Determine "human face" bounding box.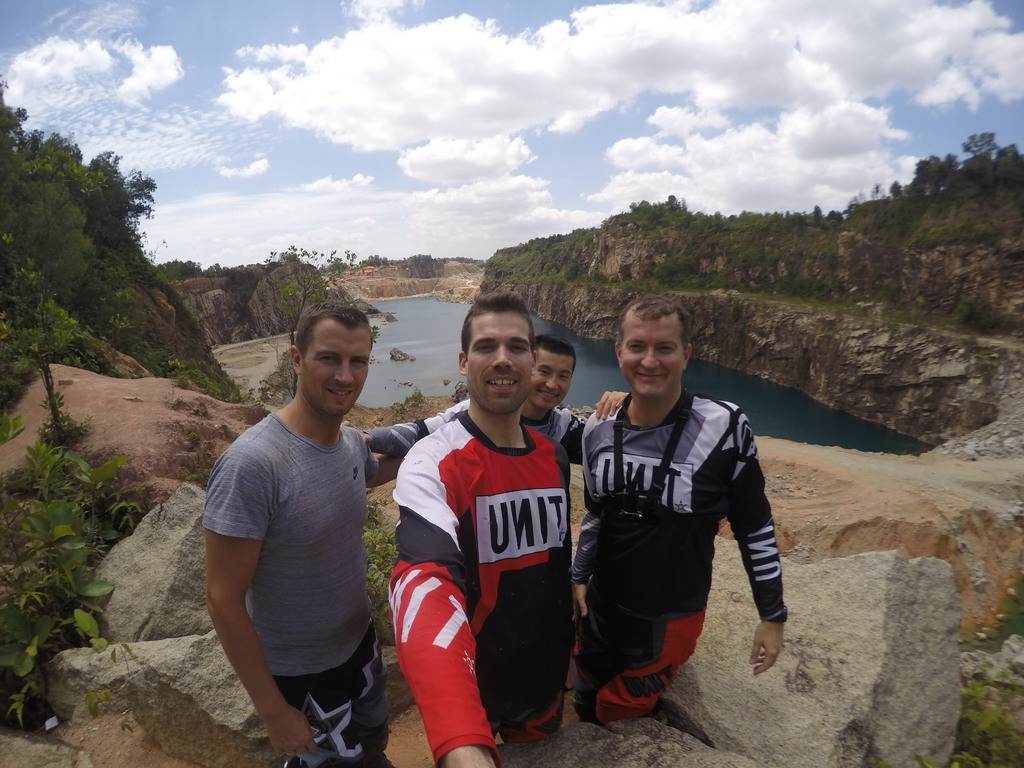
Determined: [x1=462, y1=307, x2=532, y2=417].
